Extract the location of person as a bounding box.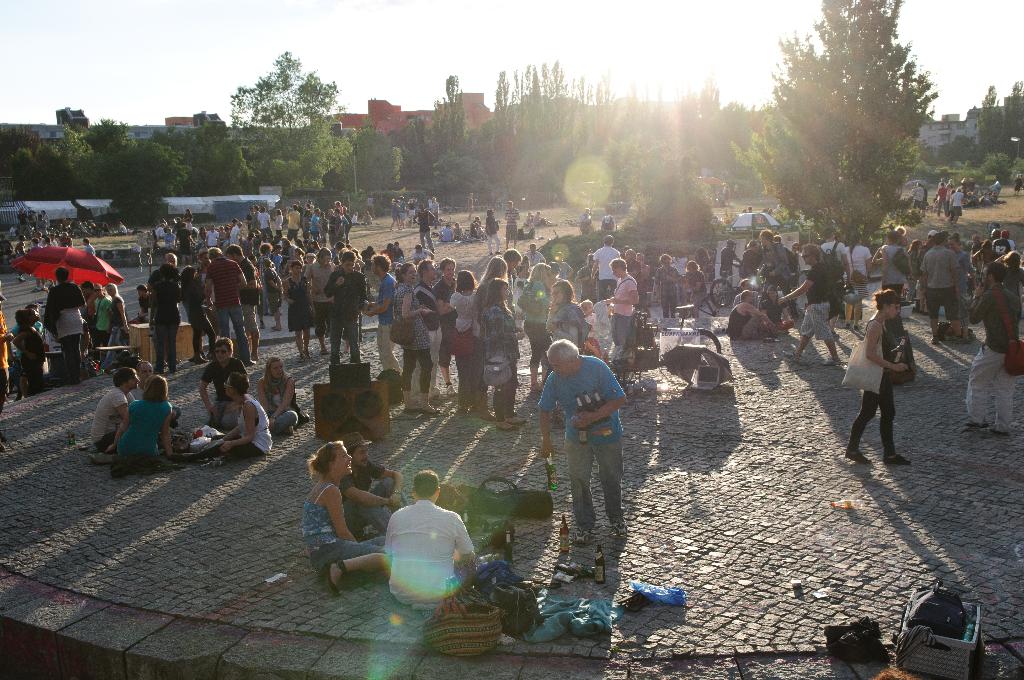
bbox=[384, 467, 480, 608].
